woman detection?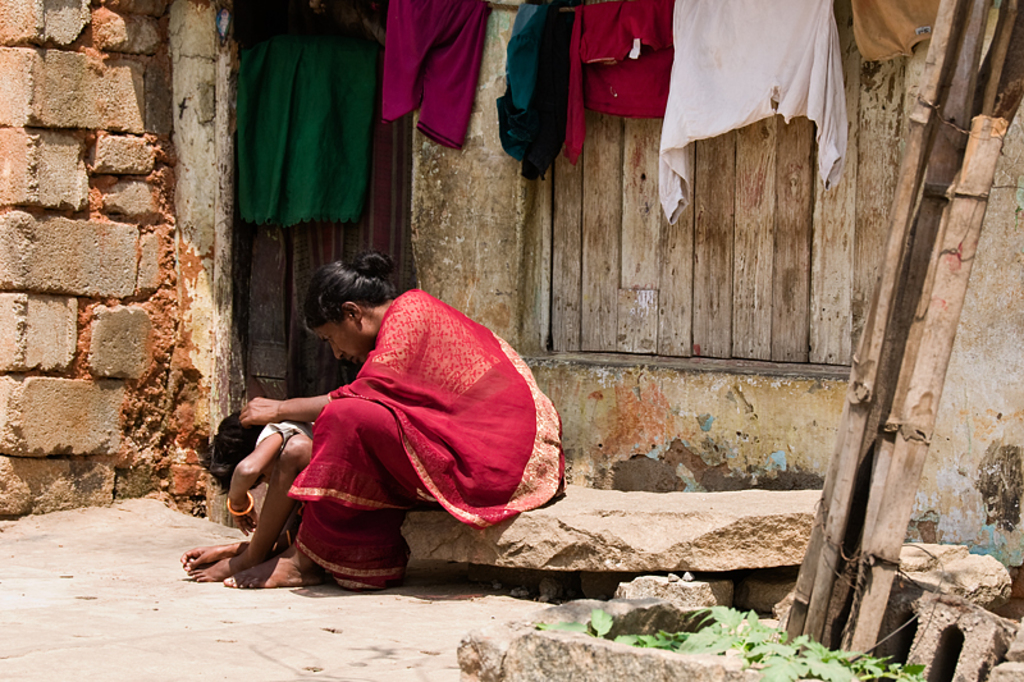
pyautogui.locateOnScreen(206, 241, 553, 587)
